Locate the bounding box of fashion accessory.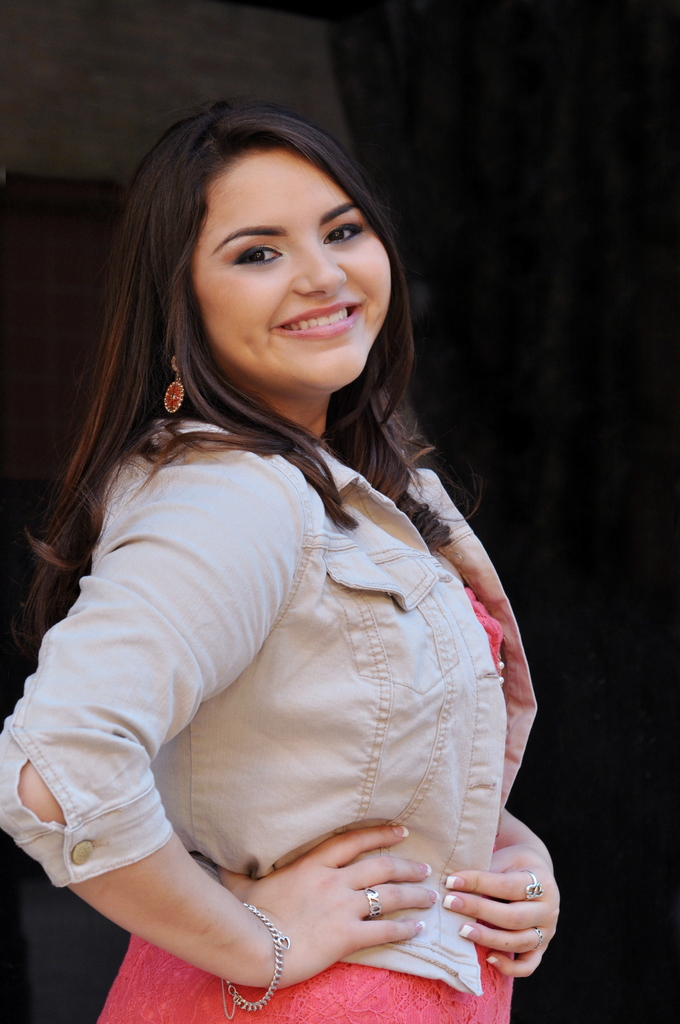
Bounding box: rect(166, 361, 182, 414).
